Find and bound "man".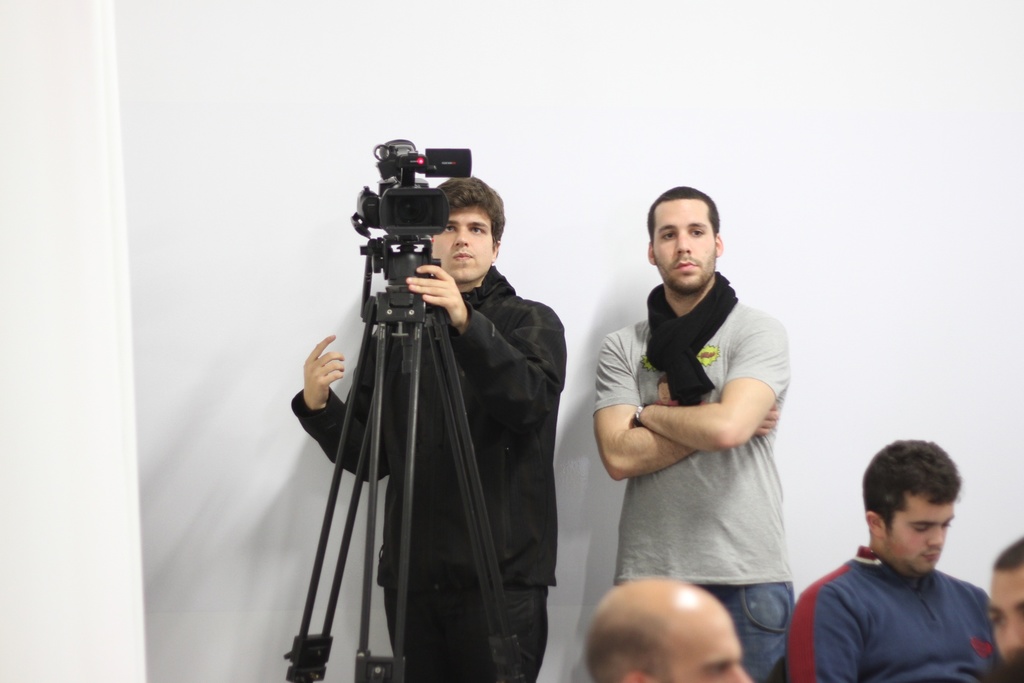
Bound: bbox=(784, 456, 1012, 682).
